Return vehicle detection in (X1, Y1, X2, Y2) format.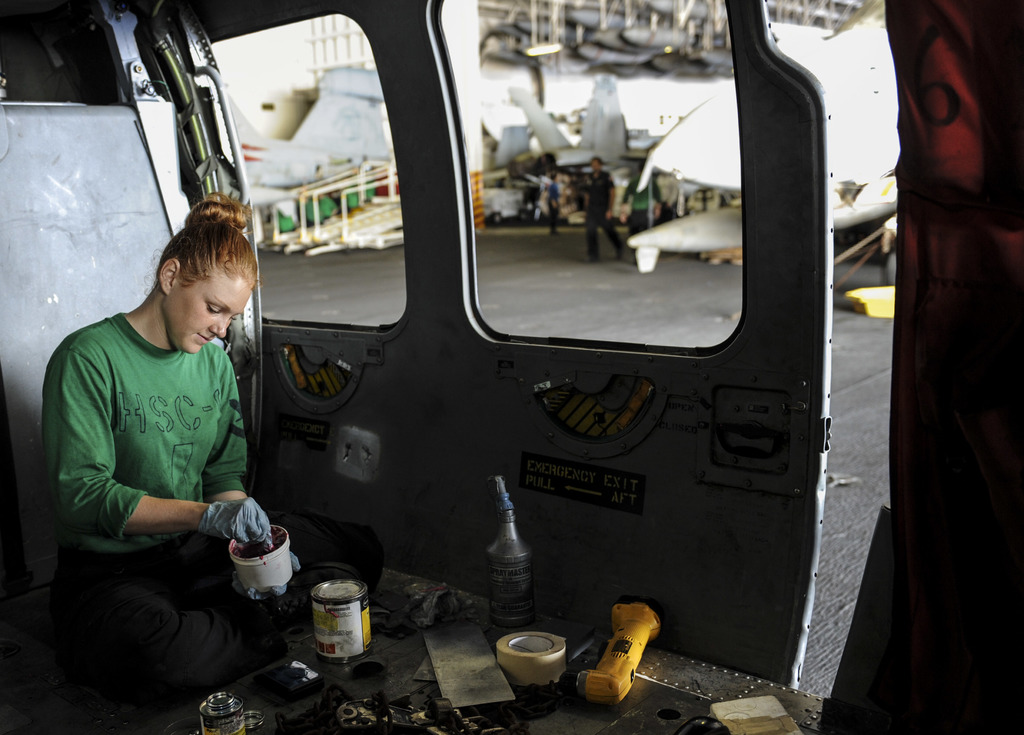
(0, 0, 1023, 734).
